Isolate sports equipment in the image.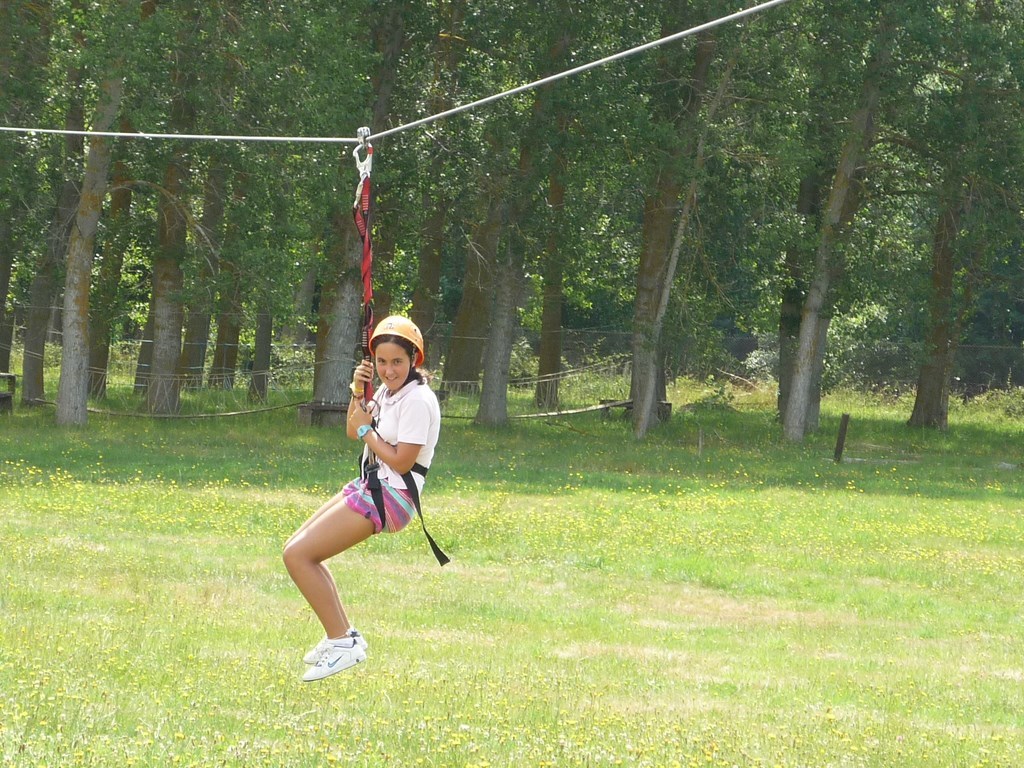
Isolated region: bbox(304, 629, 369, 665).
